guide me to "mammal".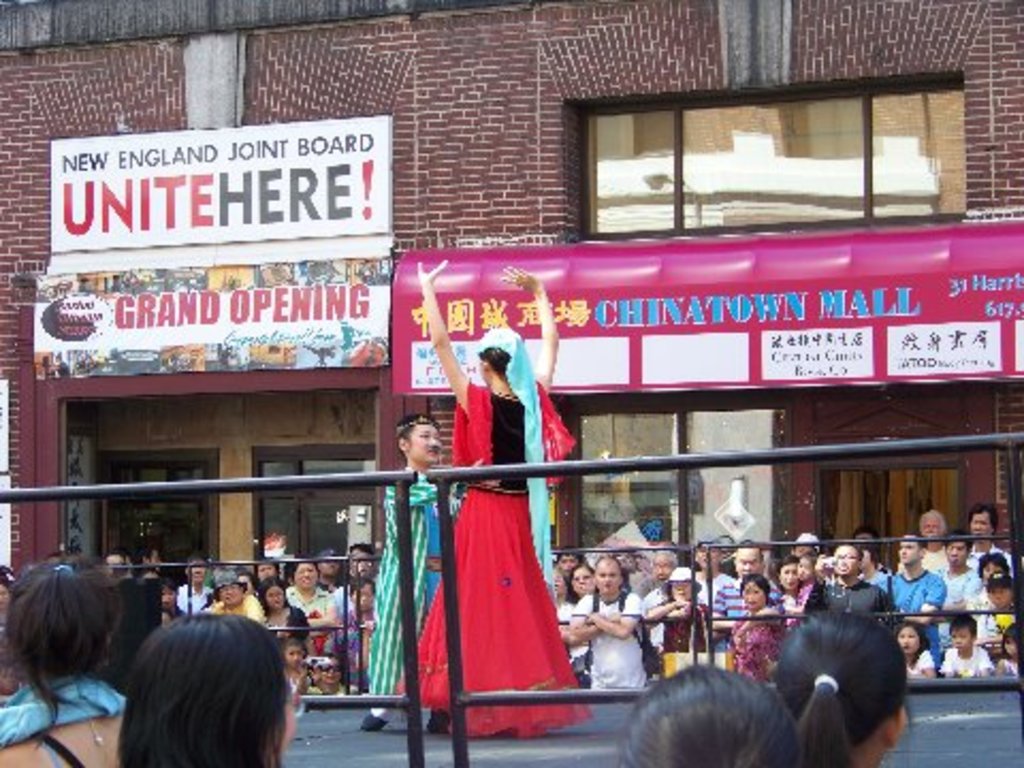
Guidance: left=612, top=649, right=806, bottom=766.
